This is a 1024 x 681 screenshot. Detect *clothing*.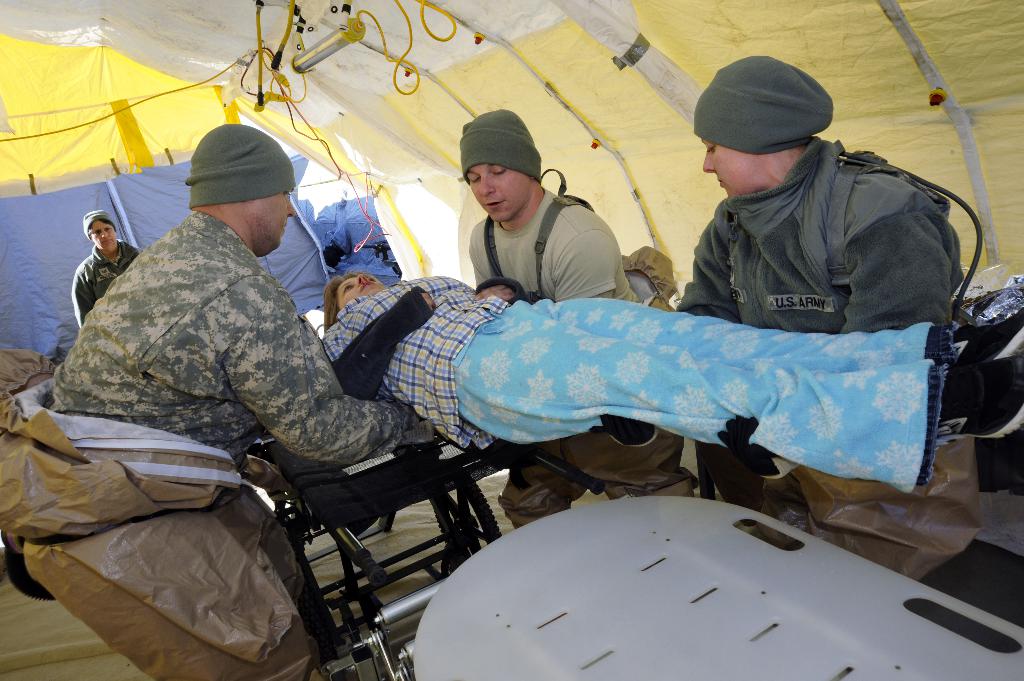
[300, 278, 953, 502].
